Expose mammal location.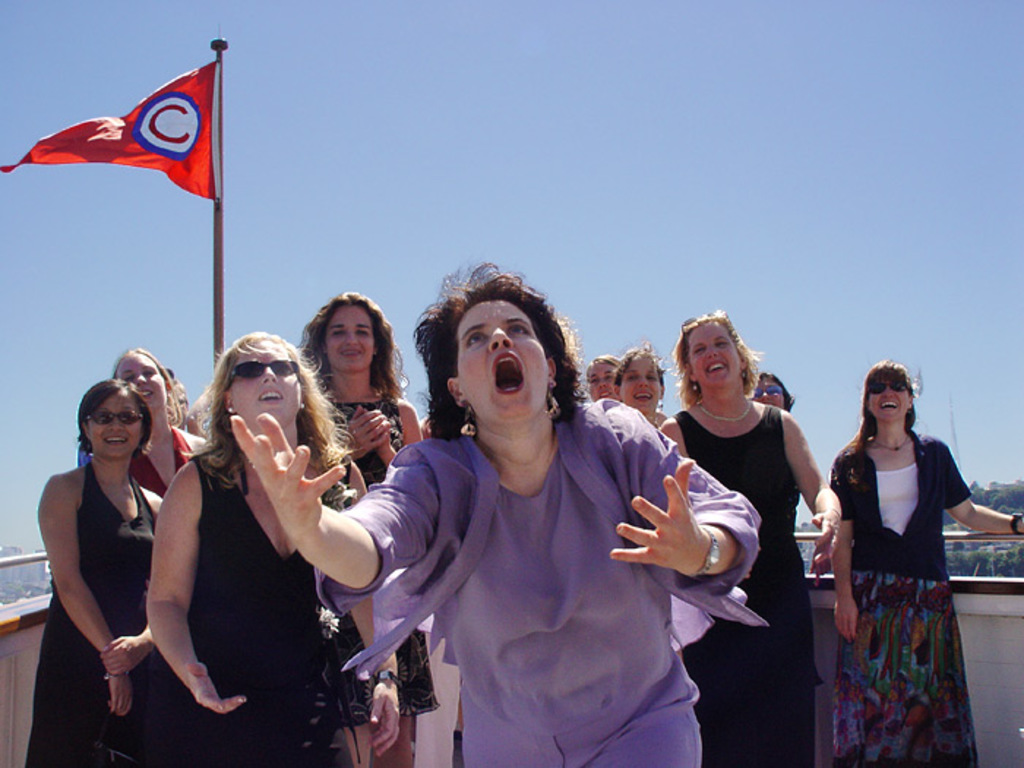
Exposed at (228, 259, 756, 767).
